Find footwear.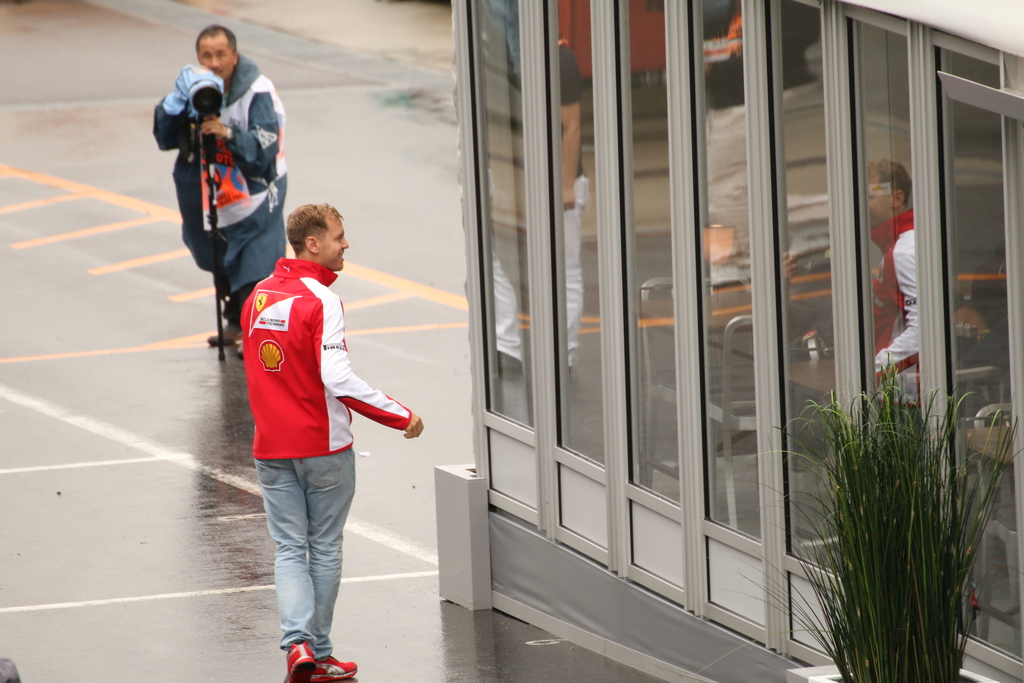
315,646,351,682.
